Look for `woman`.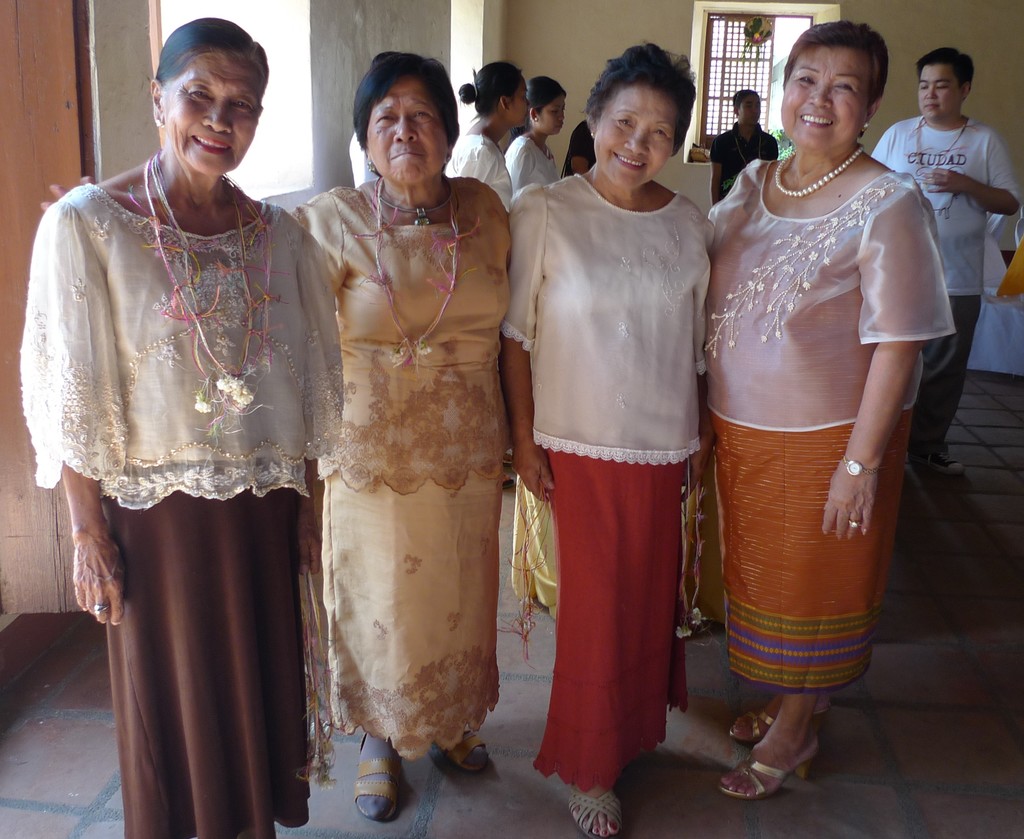
Found: bbox(18, 17, 346, 838).
